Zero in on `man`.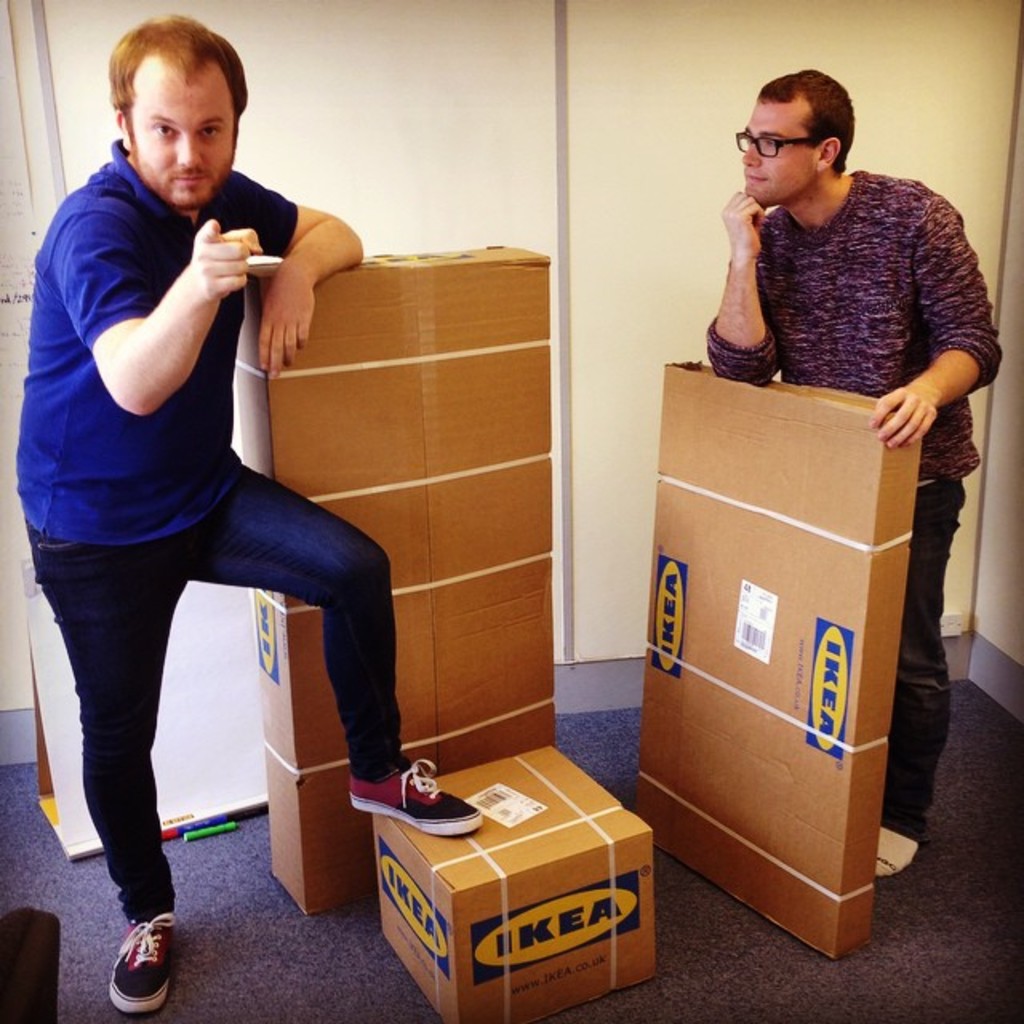
Zeroed in: region(704, 69, 1002, 880).
